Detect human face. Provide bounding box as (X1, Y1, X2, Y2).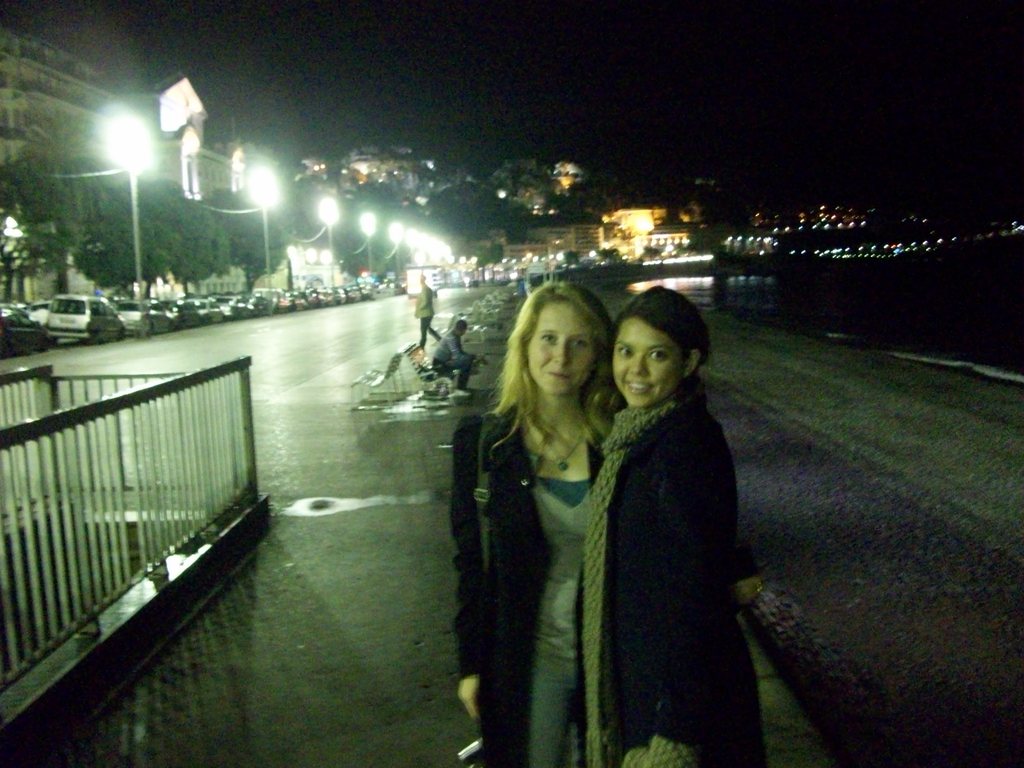
(531, 295, 595, 393).
